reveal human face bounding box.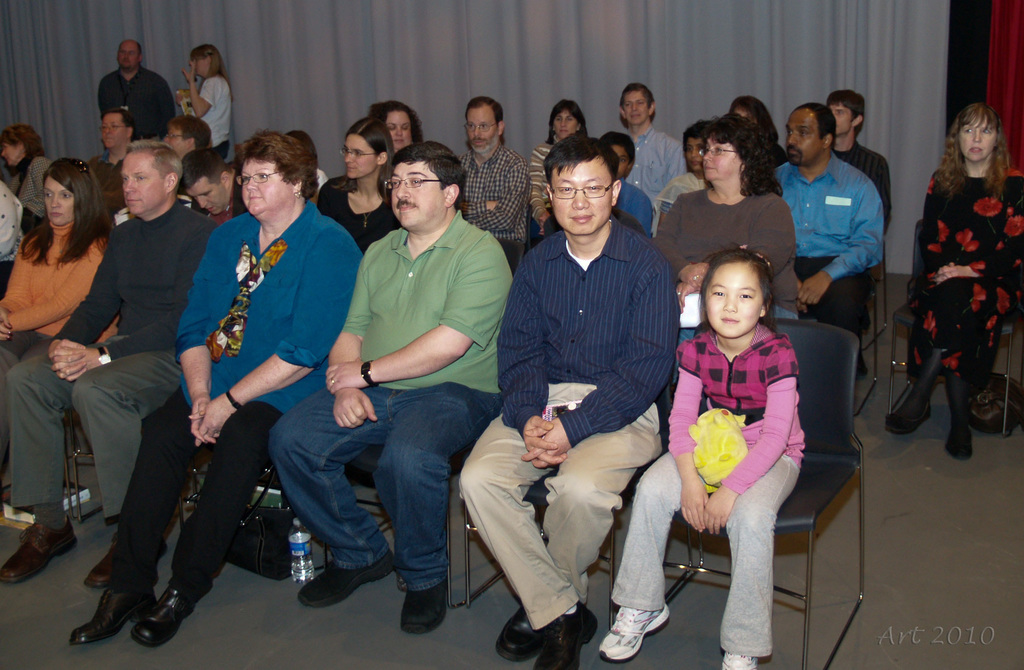
Revealed: detection(339, 135, 372, 180).
